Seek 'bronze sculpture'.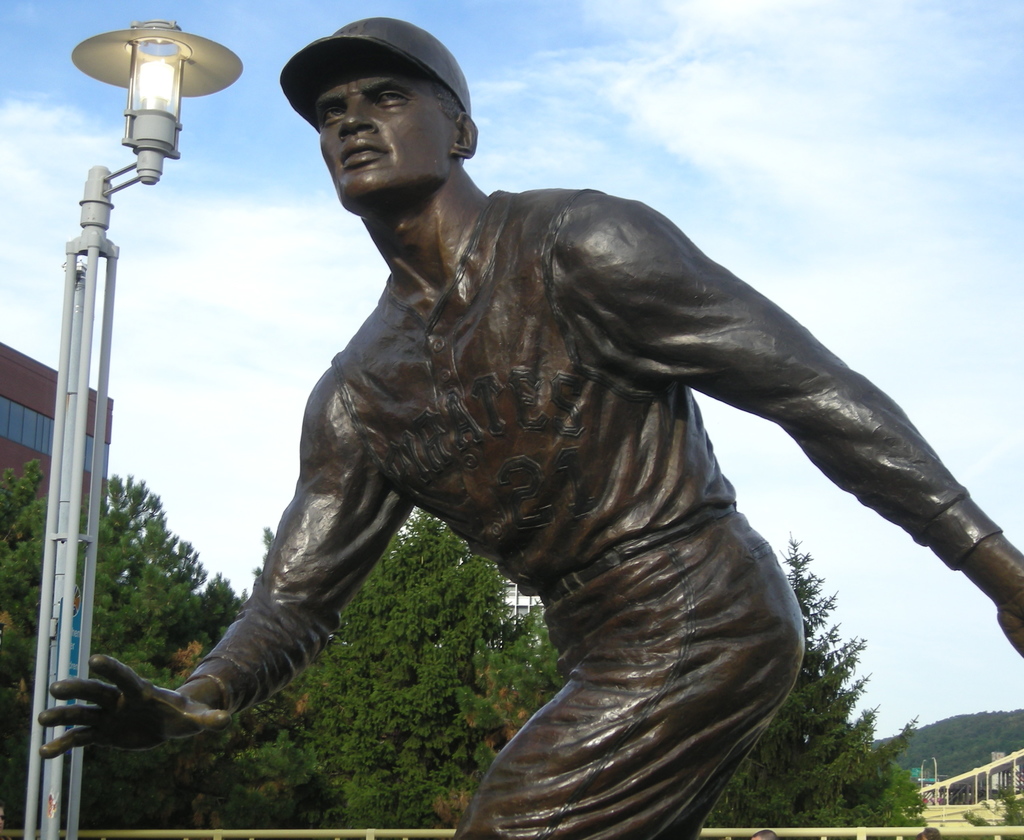
[left=86, top=60, right=1011, bottom=824].
